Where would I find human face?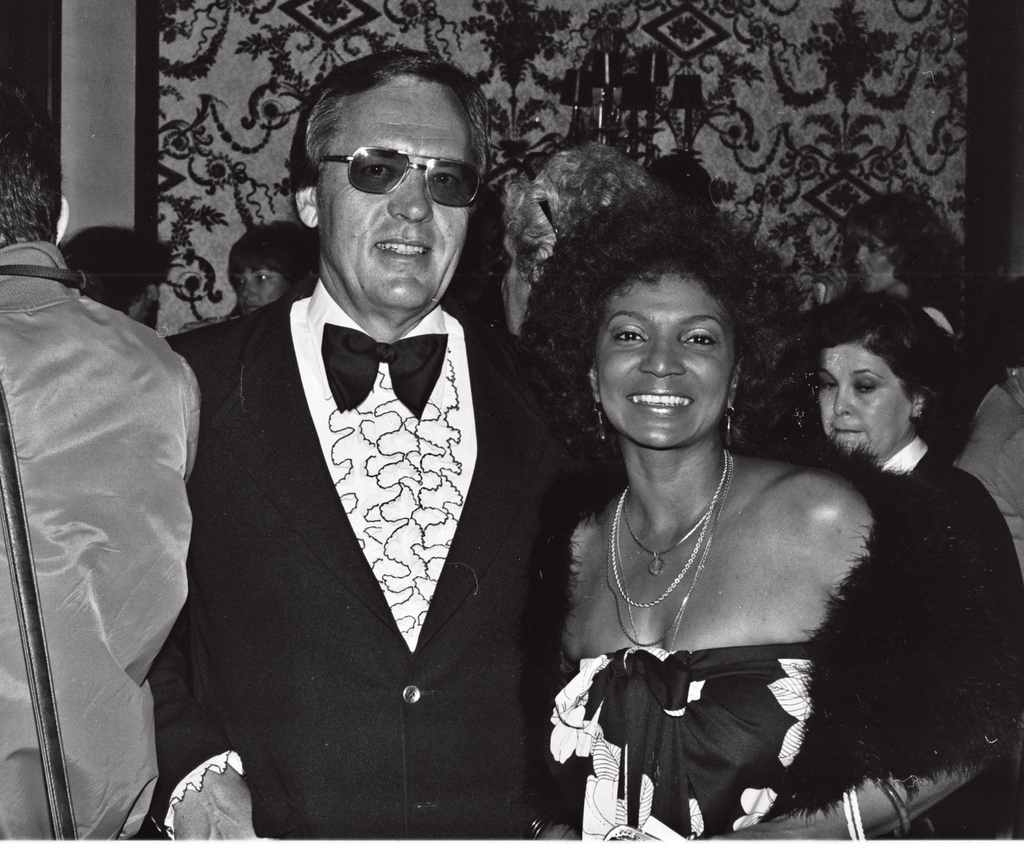
At (left=856, top=238, right=906, bottom=293).
